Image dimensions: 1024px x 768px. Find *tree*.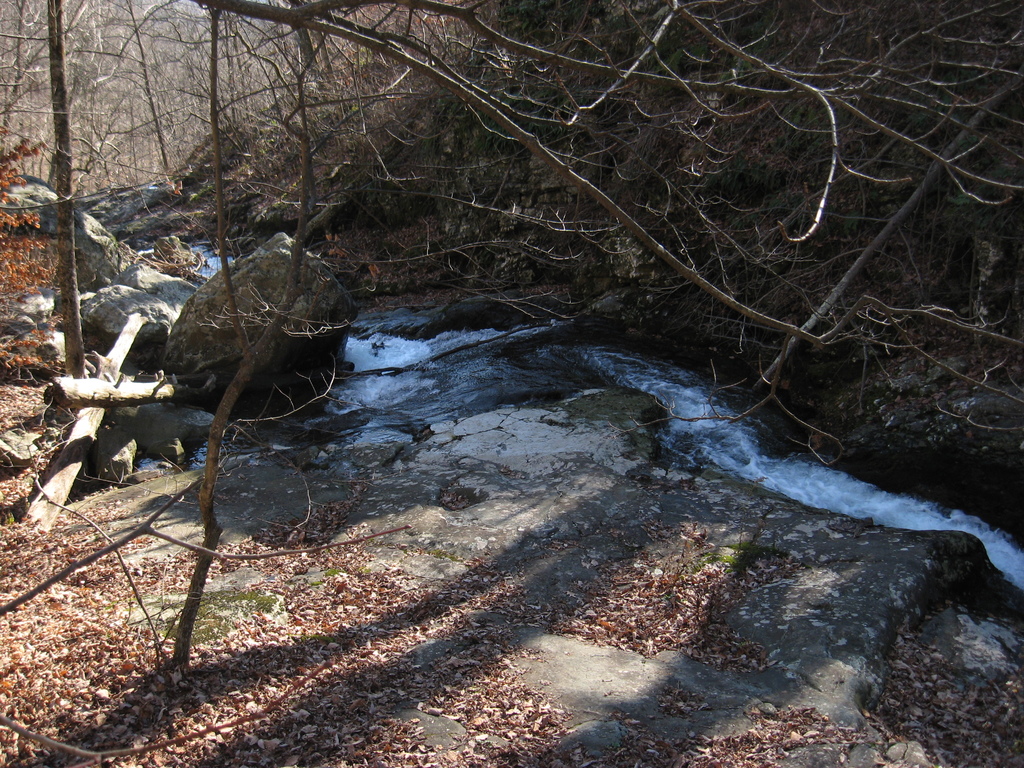
box(0, 0, 1023, 765).
